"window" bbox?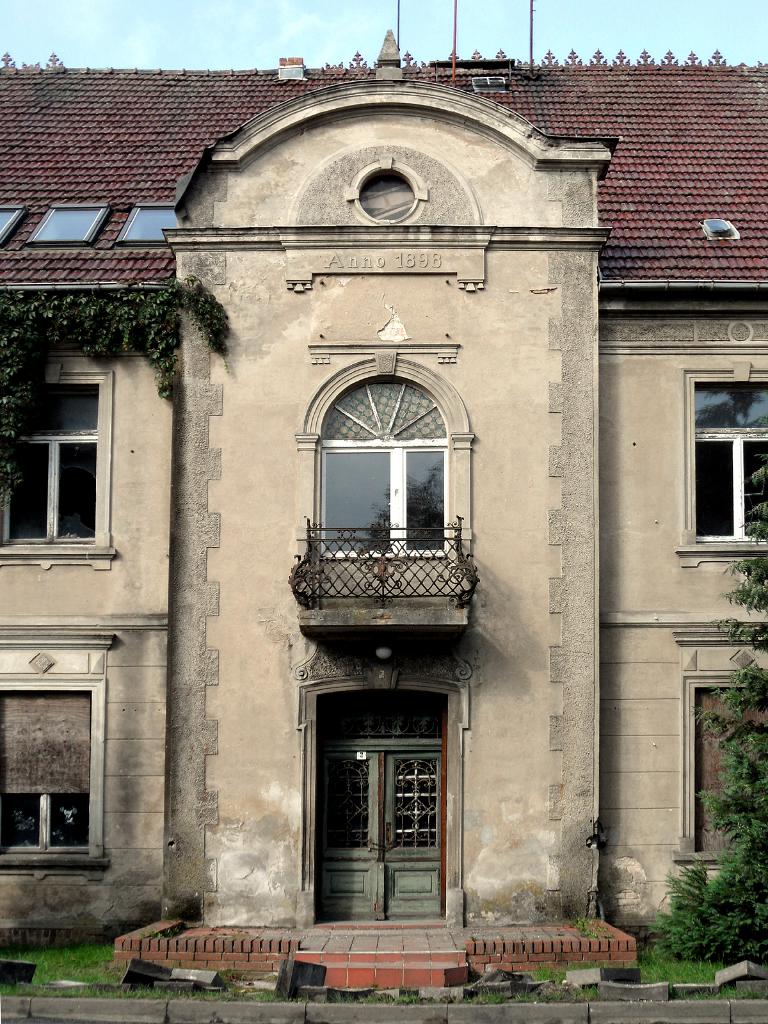
rect(13, 653, 100, 878)
